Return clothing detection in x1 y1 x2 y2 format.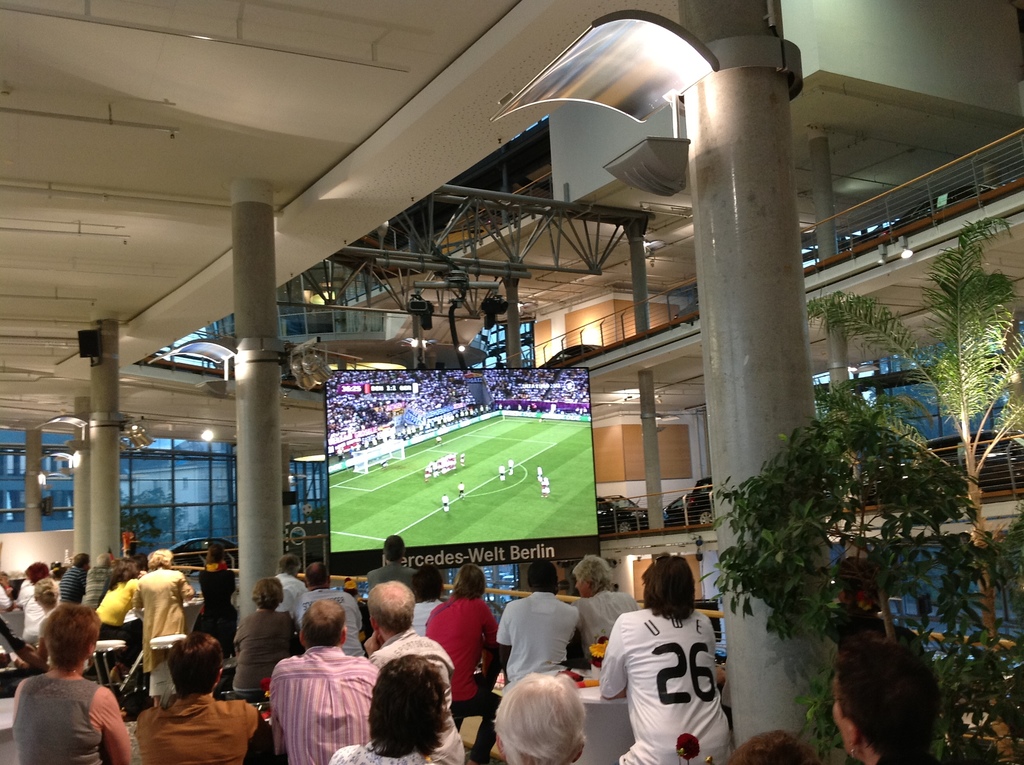
371 606 461 764.
